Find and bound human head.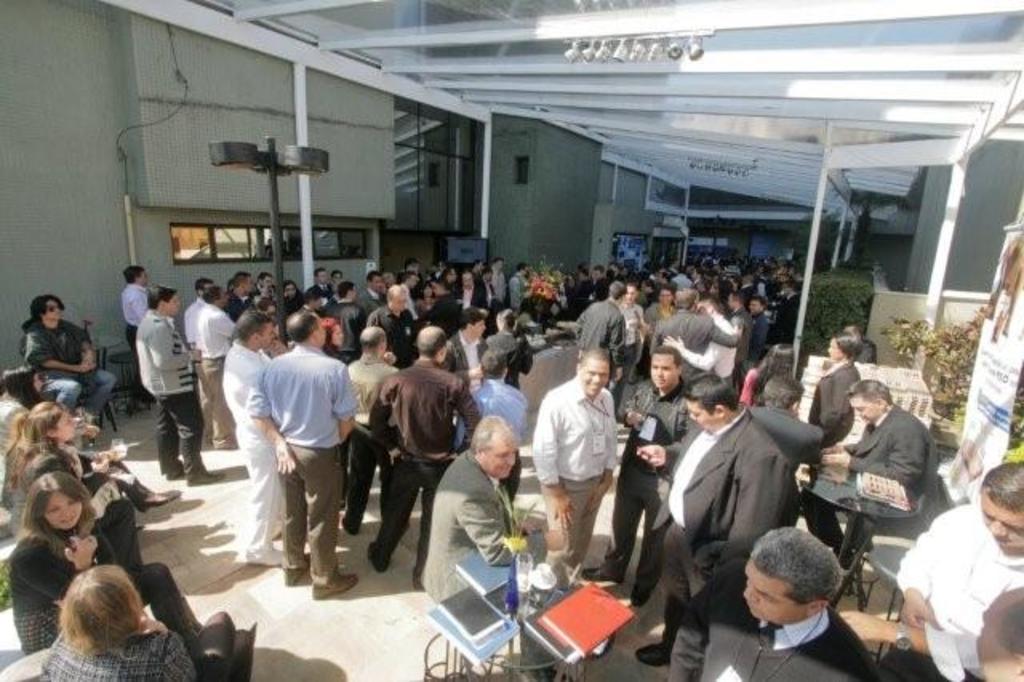
Bound: BBox(413, 327, 450, 362).
